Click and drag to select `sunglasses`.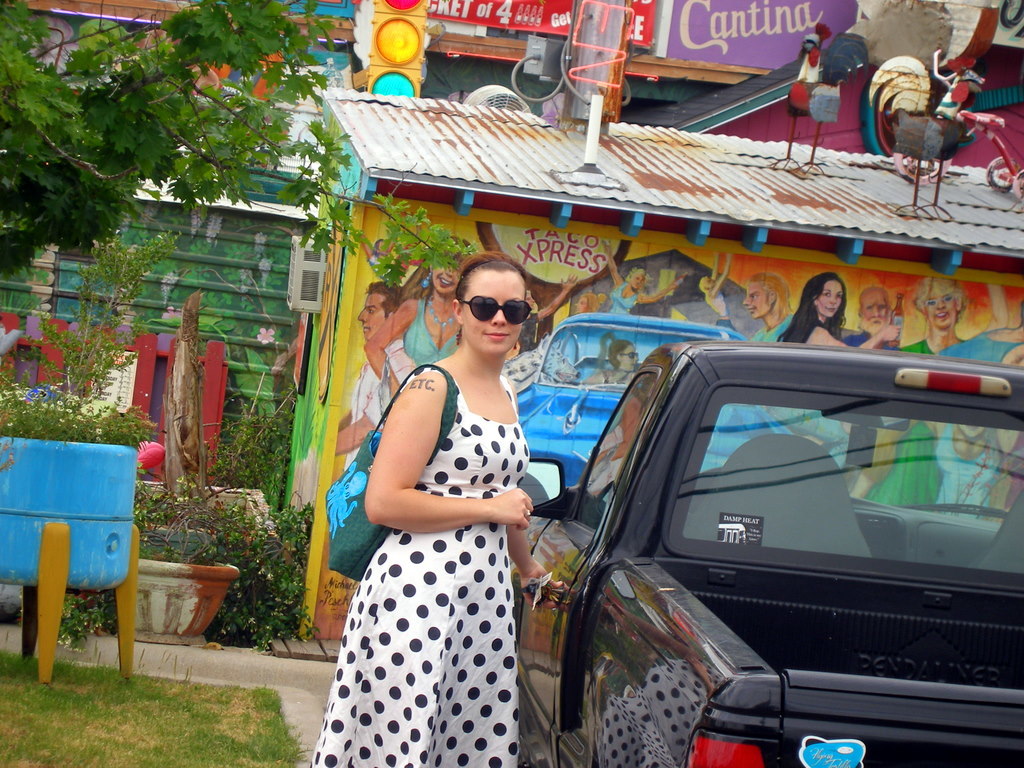
Selection: crop(460, 297, 534, 324).
